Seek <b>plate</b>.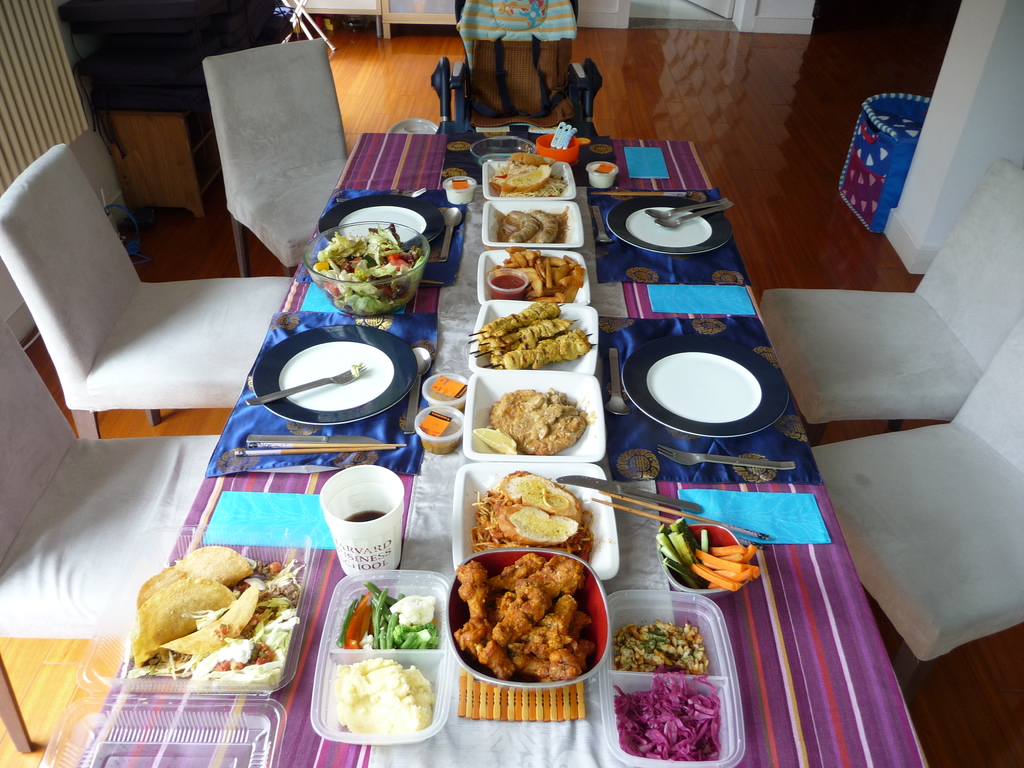
(left=607, top=198, right=732, bottom=257).
